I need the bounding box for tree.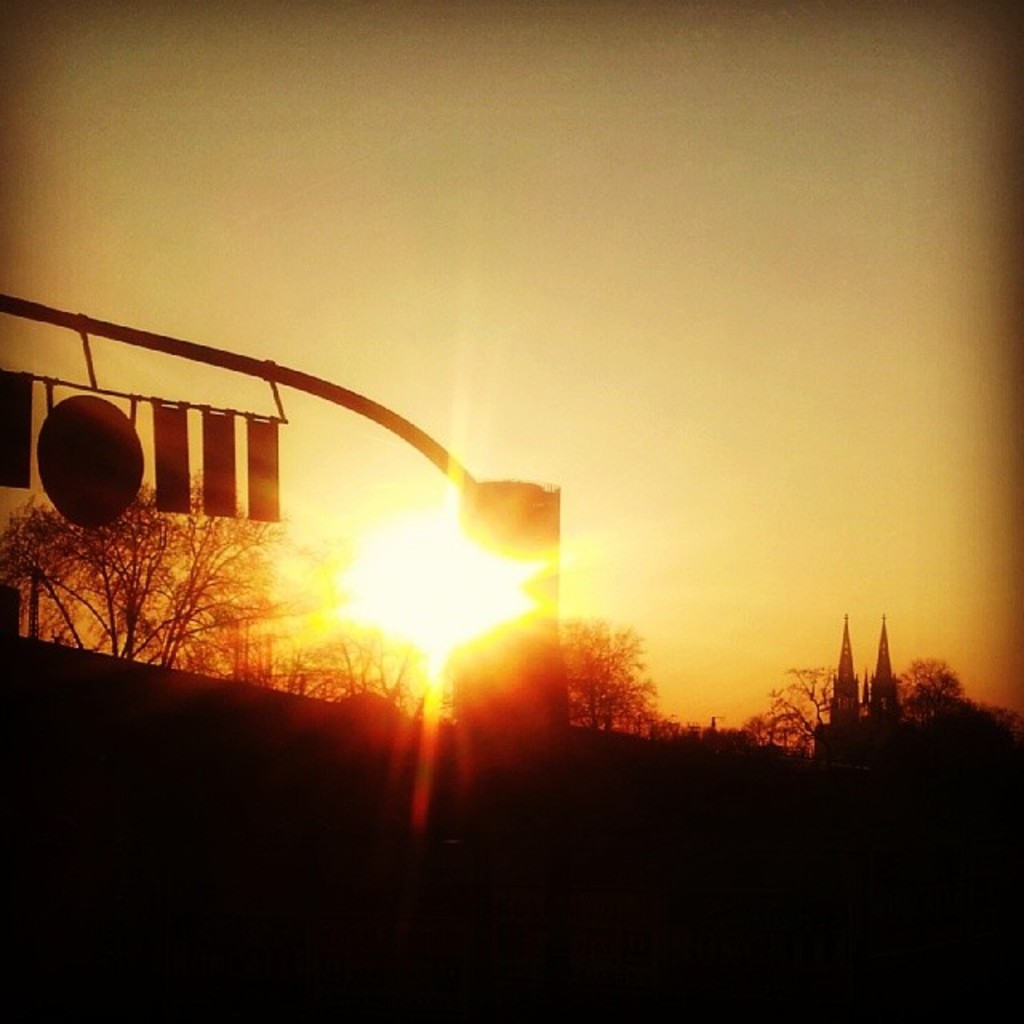
Here it is: pyautogui.locateOnScreen(894, 653, 971, 720).
